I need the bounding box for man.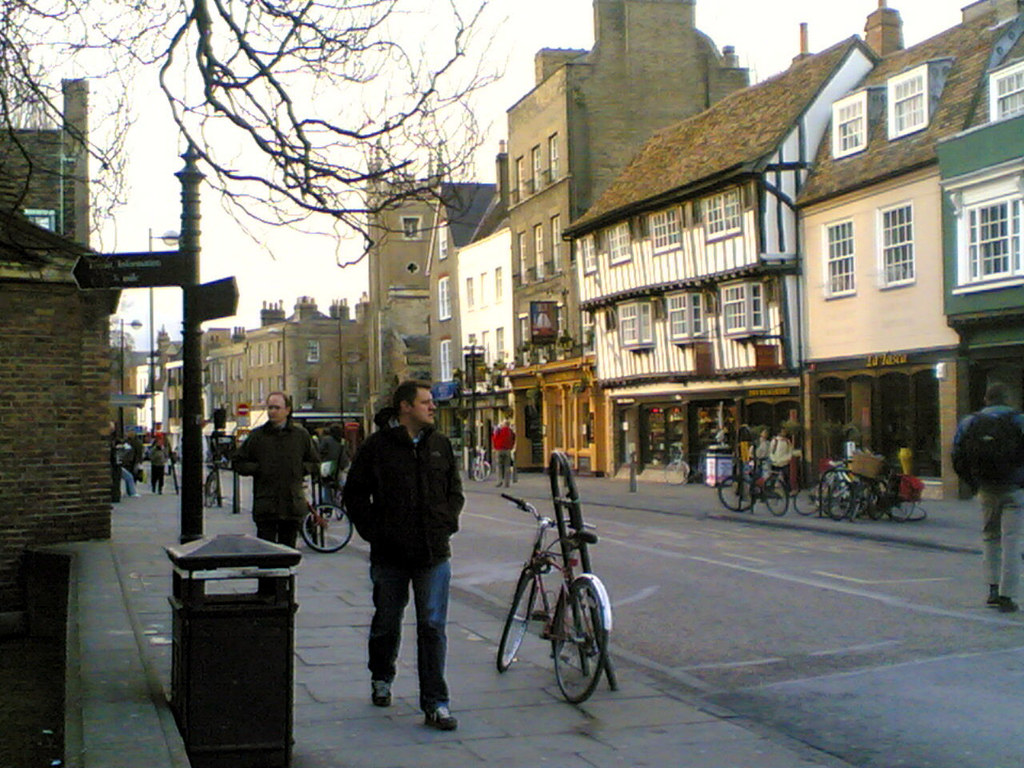
Here it is: 333 378 472 734.
